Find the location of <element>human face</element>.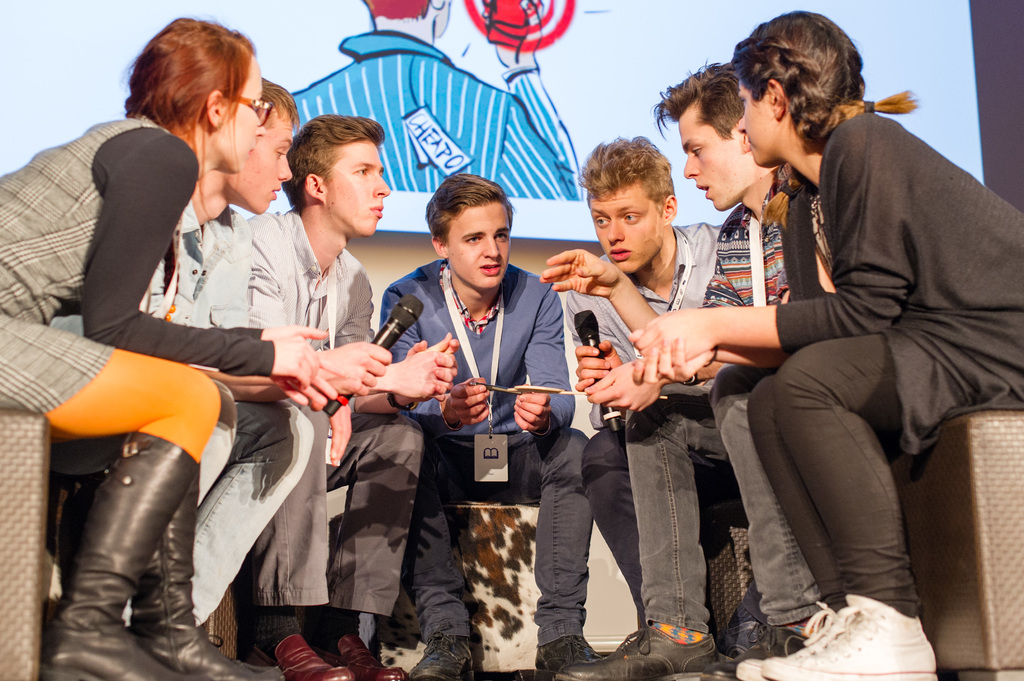
Location: bbox=(322, 146, 390, 232).
